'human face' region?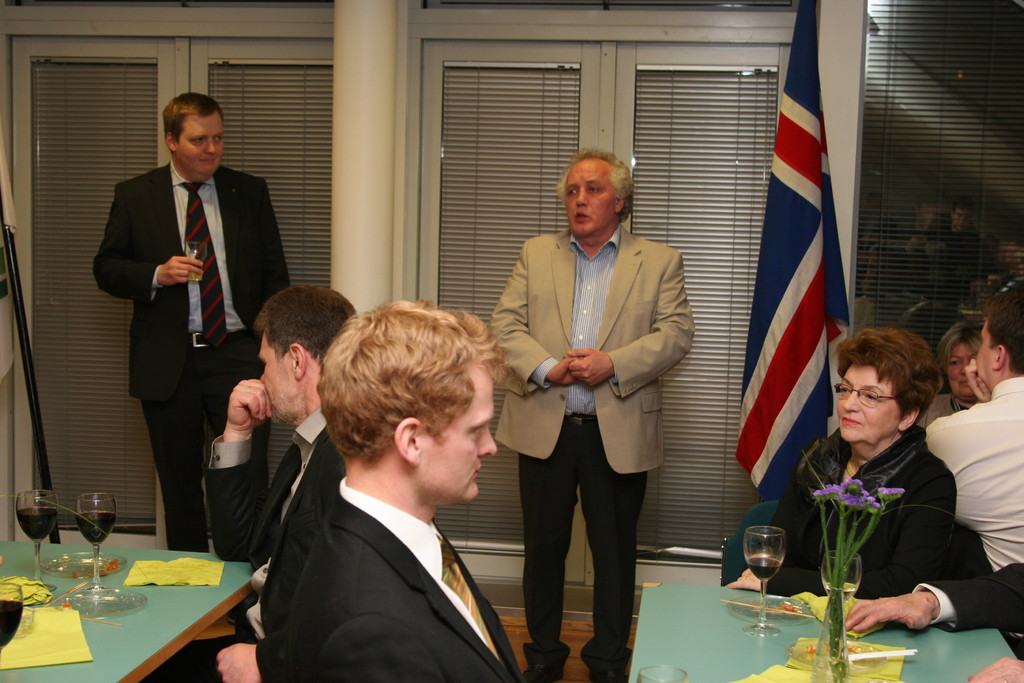
[x1=259, y1=328, x2=294, y2=428]
